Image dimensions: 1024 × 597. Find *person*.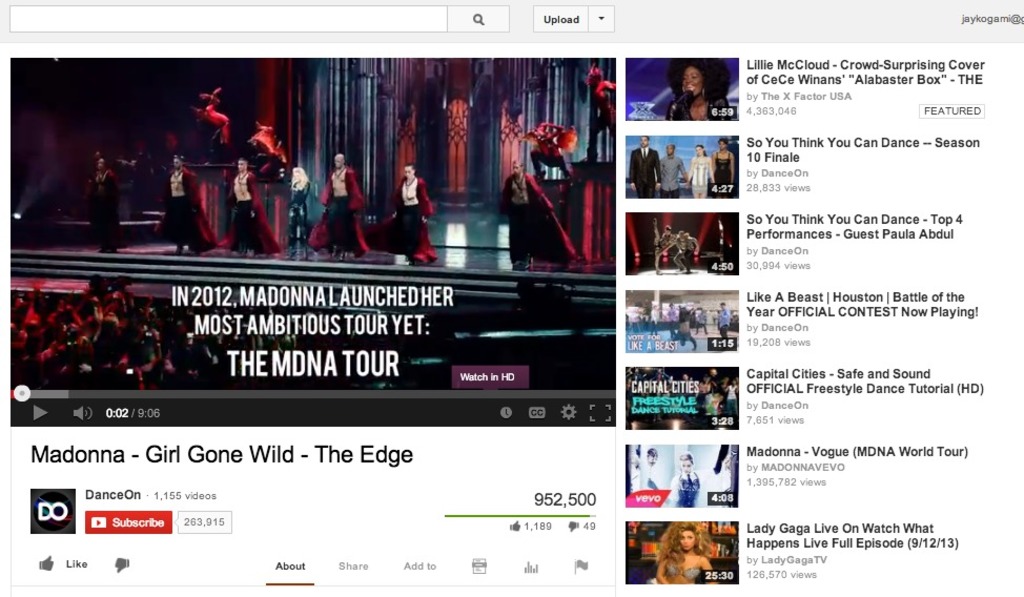
rect(674, 451, 699, 503).
